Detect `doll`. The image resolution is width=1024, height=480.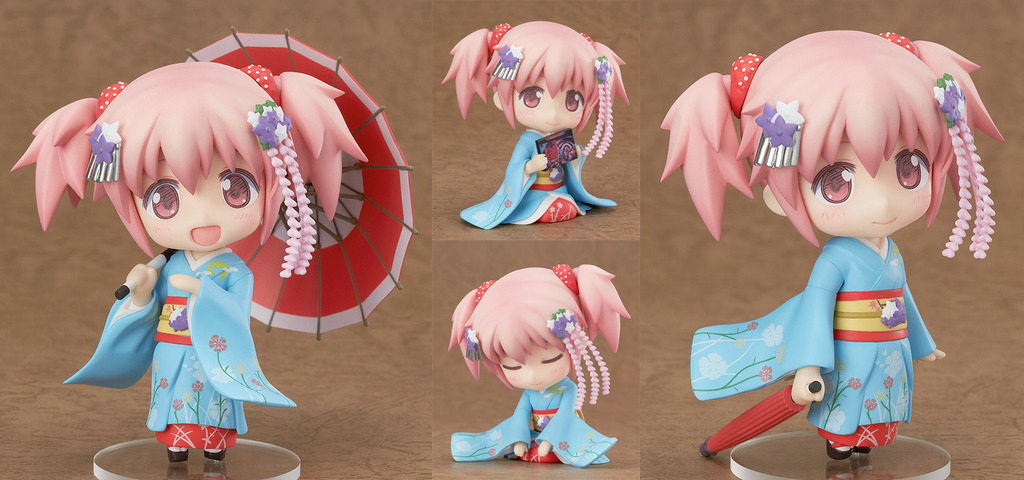
pyautogui.locateOnScreen(36, 54, 311, 467).
